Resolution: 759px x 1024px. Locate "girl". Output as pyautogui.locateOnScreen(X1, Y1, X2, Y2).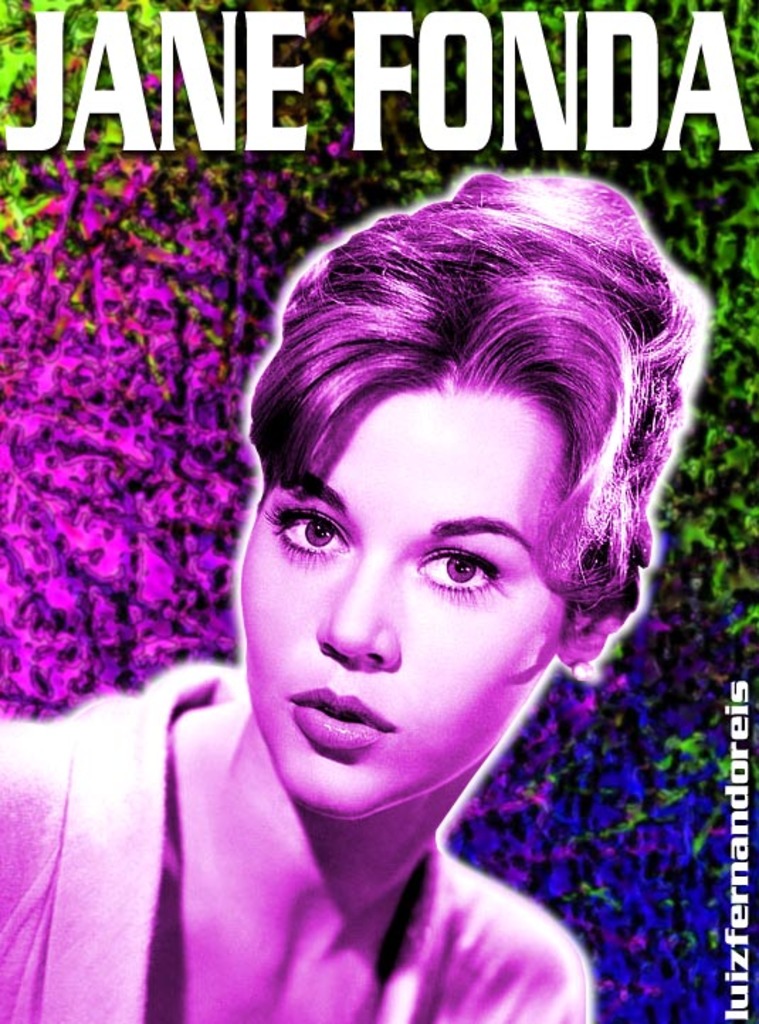
pyautogui.locateOnScreen(0, 163, 709, 1023).
